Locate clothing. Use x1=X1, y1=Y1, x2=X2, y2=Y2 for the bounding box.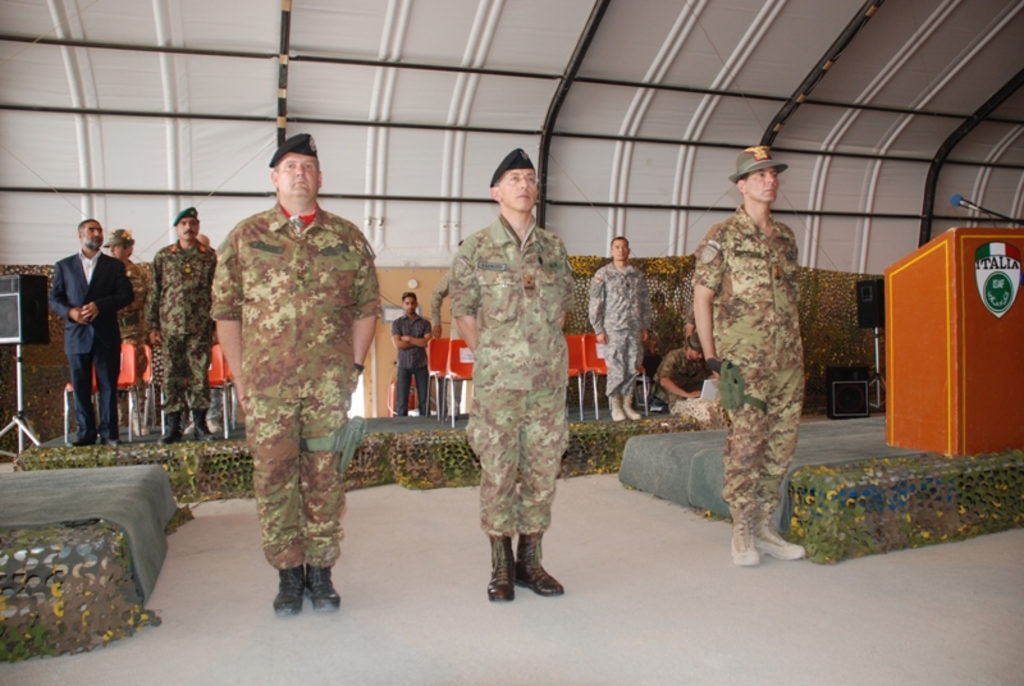
x1=159, y1=348, x2=201, y2=402.
